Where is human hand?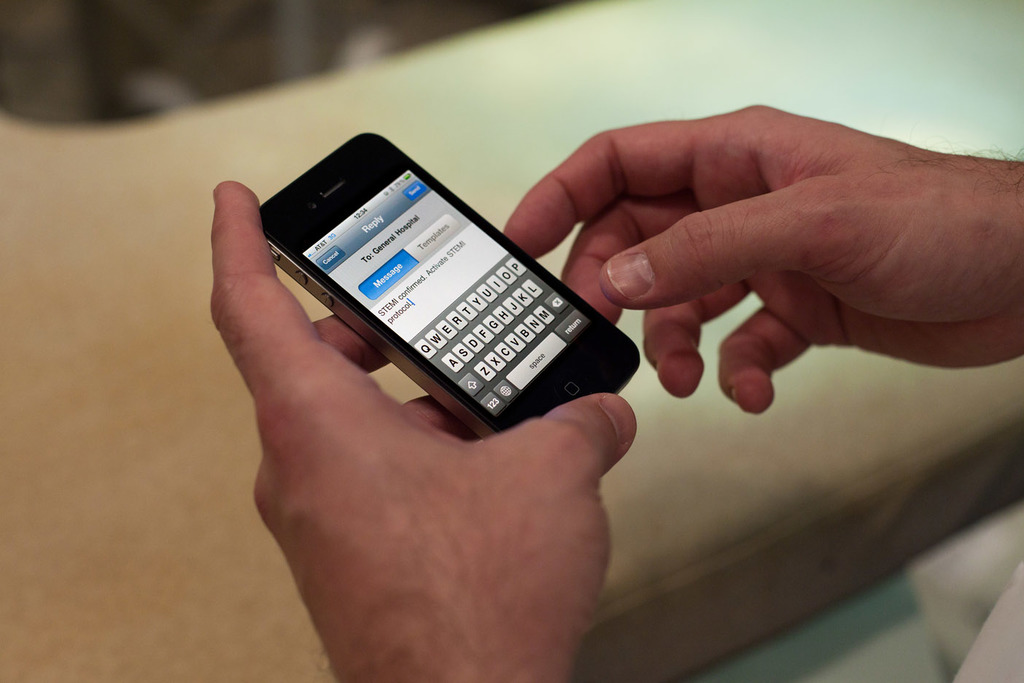
select_region(512, 90, 1023, 412).
